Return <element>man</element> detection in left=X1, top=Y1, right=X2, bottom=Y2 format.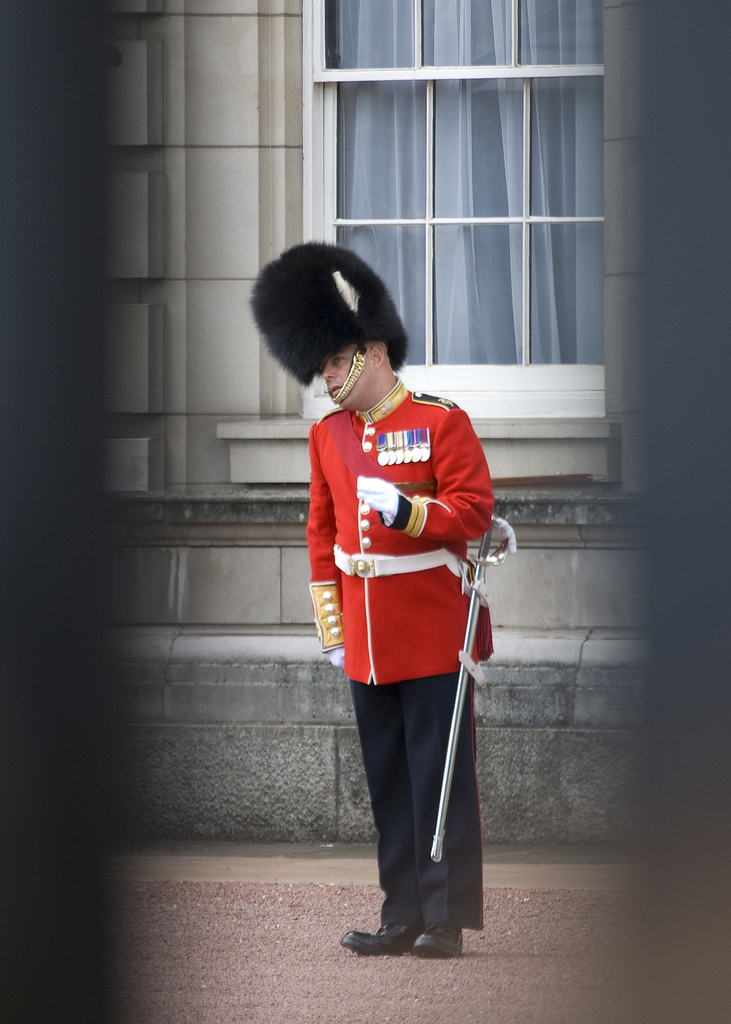
left=317, top=312, right=502, bottom=965.
